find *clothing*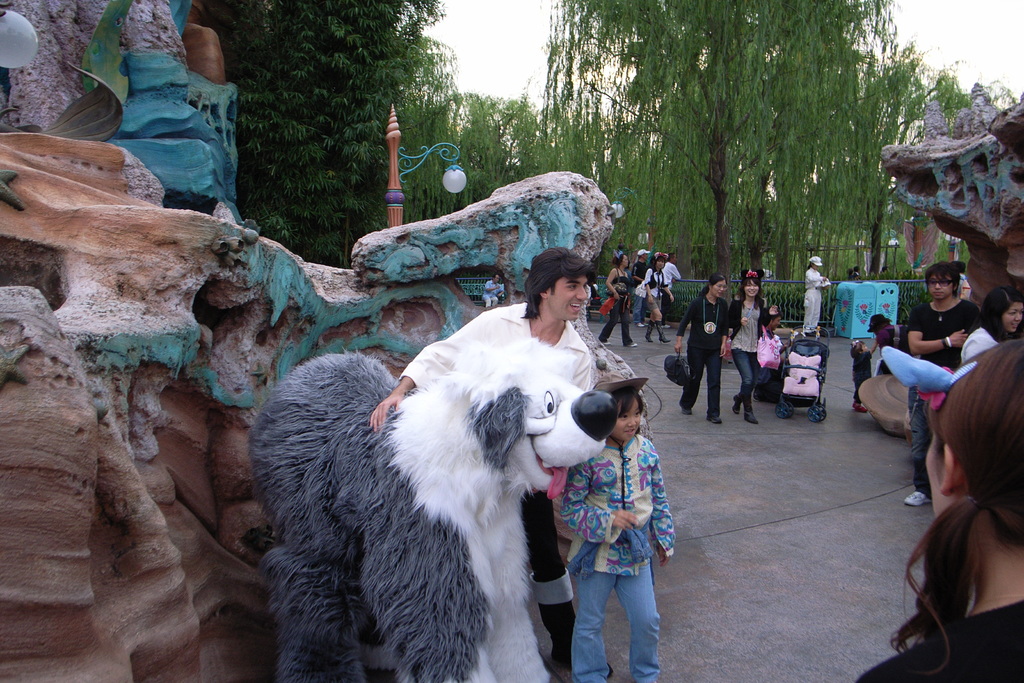
(959,274,972,302)
